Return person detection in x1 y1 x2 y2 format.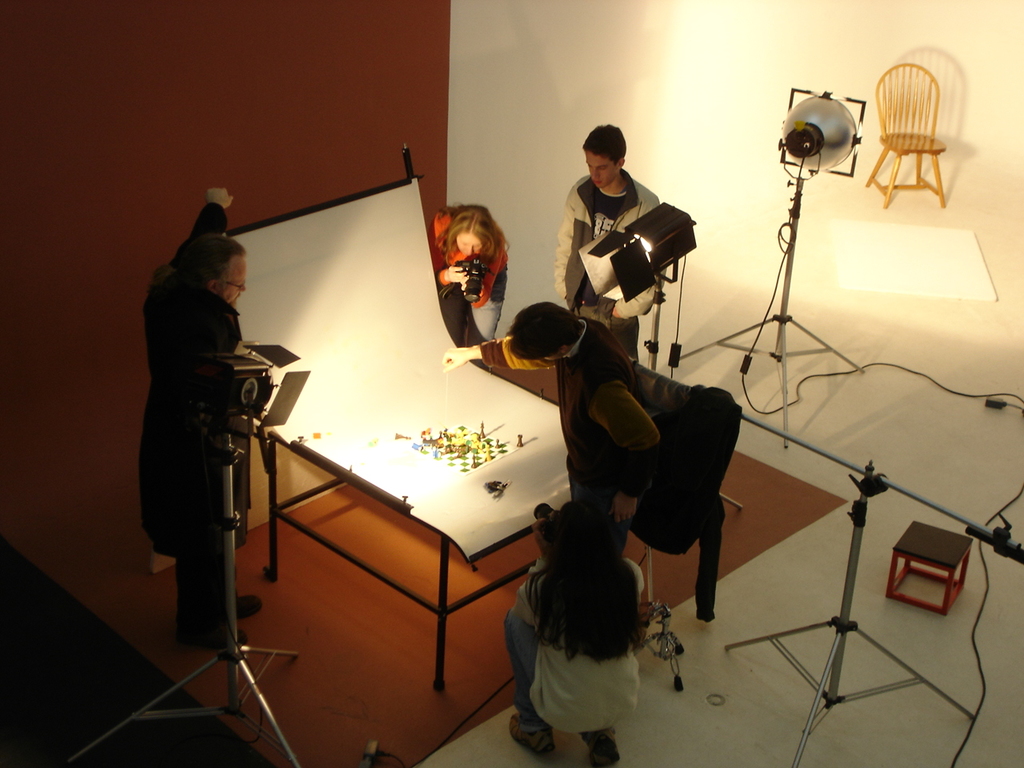
434 196 507 354.
